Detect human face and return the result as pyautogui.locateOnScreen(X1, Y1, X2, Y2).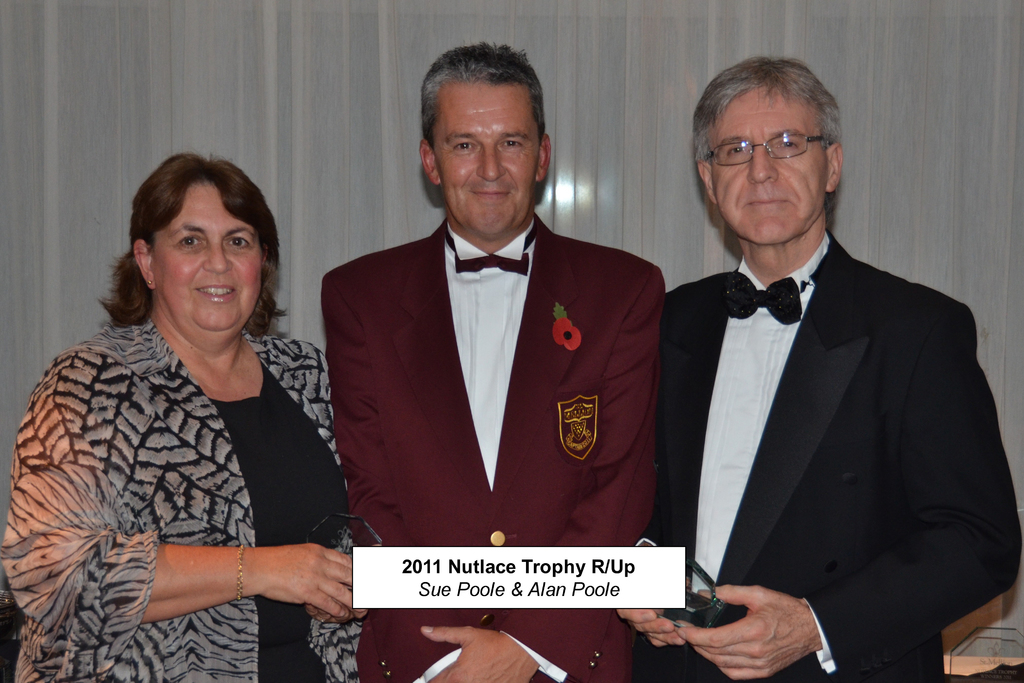
pyautogui.locateOnScreen(157, 168, 261, 334).
